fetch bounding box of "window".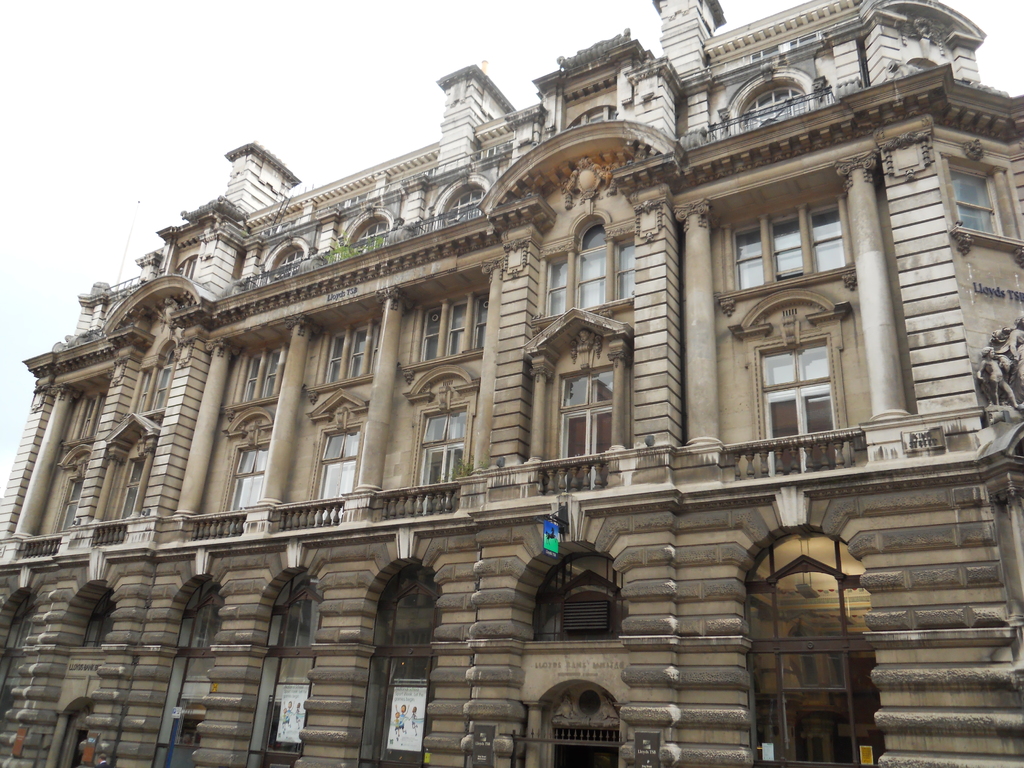
Bbox: rect(58, 479, 86, 529).
